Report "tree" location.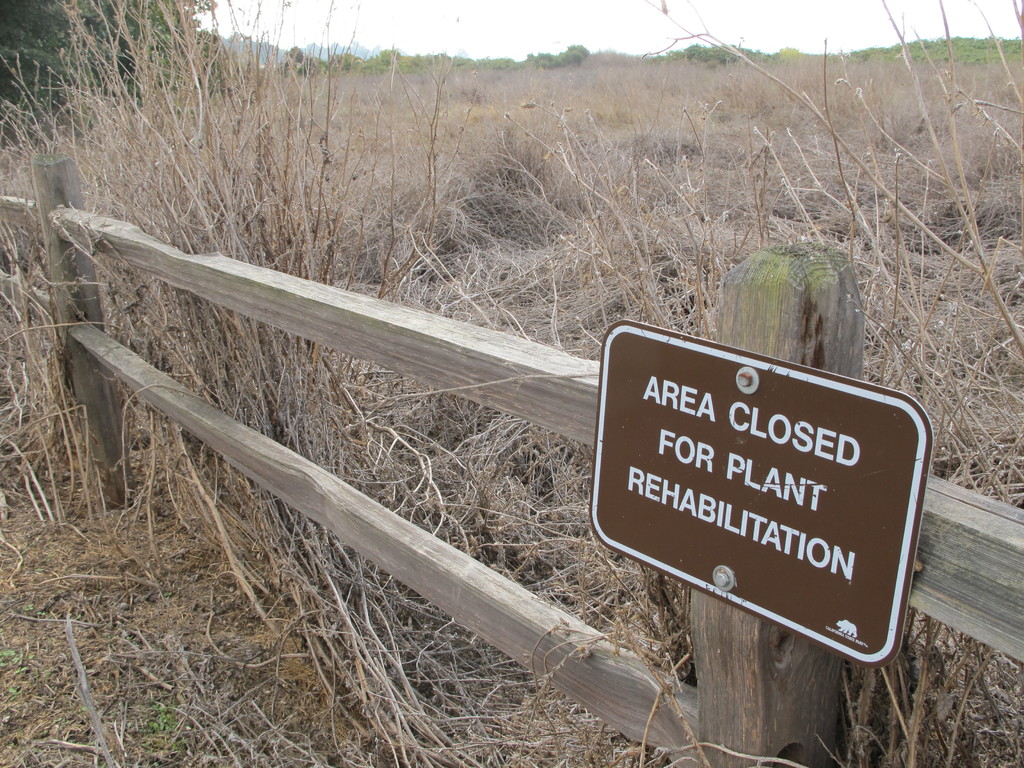
Report: <box>0,0,213,138</box>.
